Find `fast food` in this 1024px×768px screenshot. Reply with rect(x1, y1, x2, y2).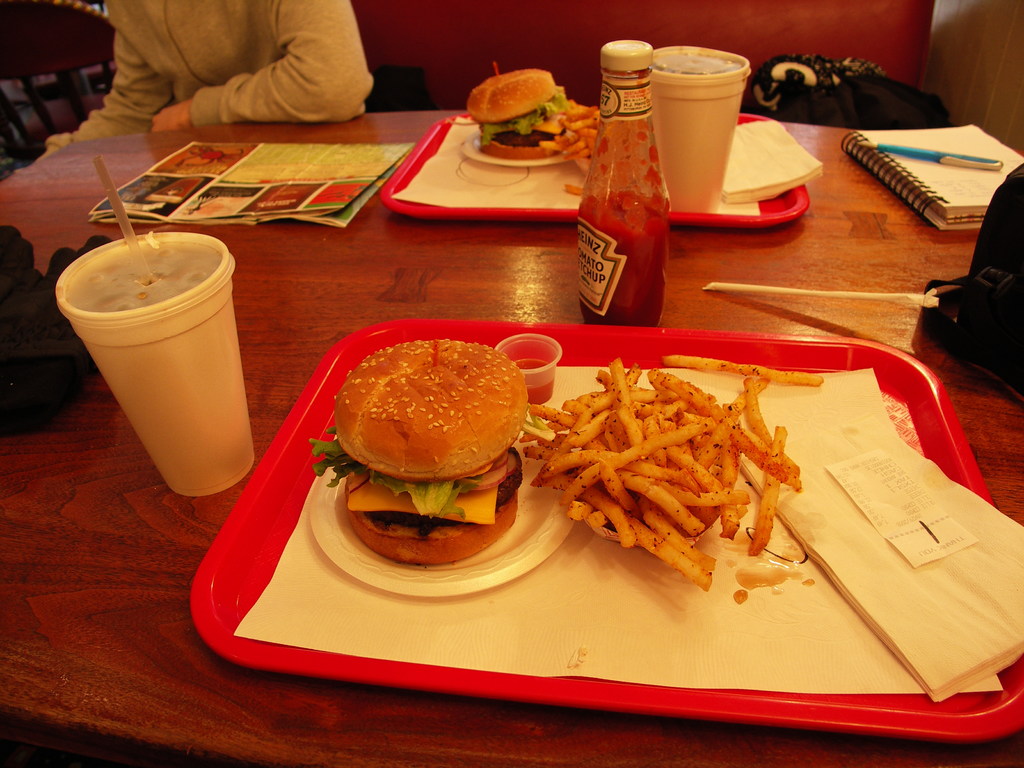
rect(467, 67, 572, 158).
